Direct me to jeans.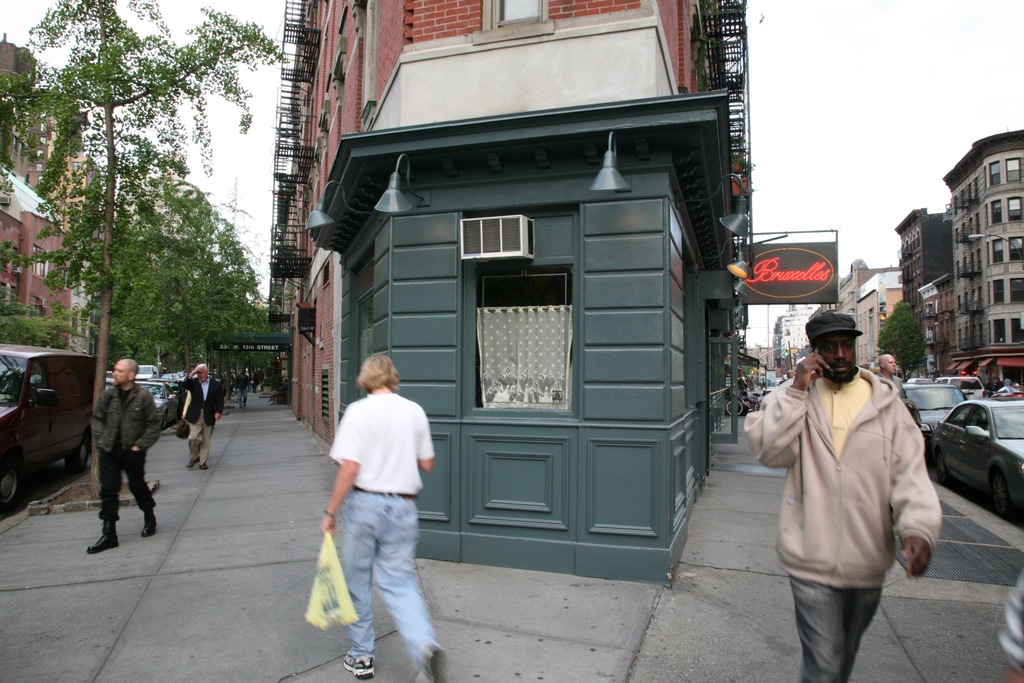
Direction: Rect(190, 419, 215, 465).
